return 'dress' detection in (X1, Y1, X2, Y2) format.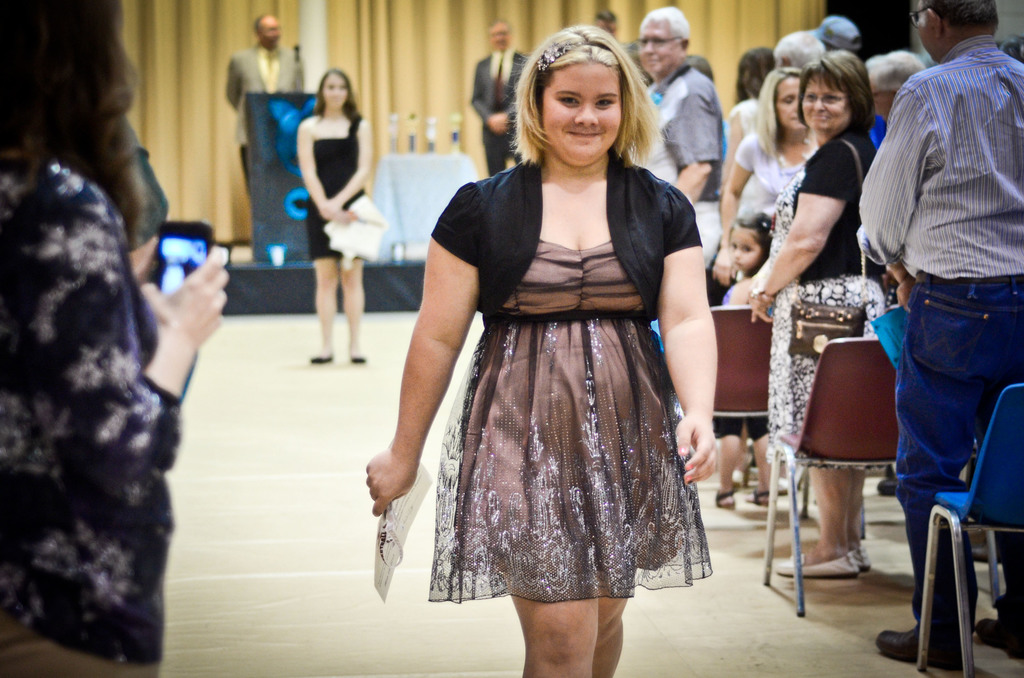
(309, 118, 363, 255).
